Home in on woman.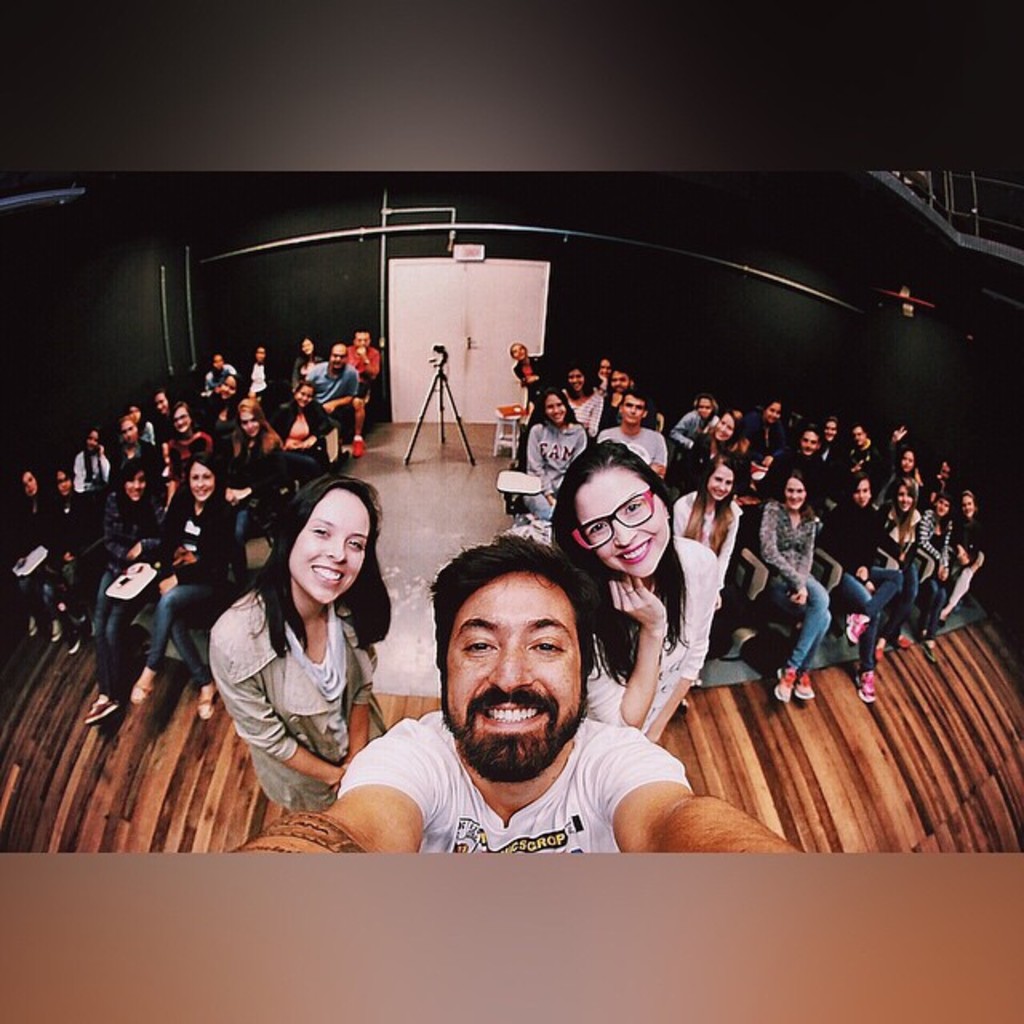
Homed in at 128:456:238:722.
